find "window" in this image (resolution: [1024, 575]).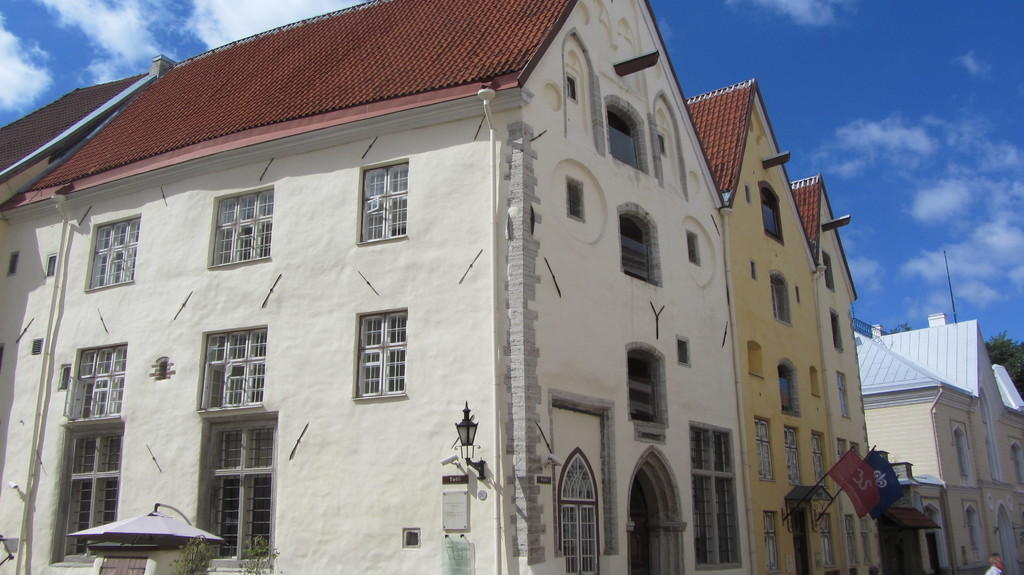
{"left": 205, "top": 323, "right": 271, "bottom": 407}.
